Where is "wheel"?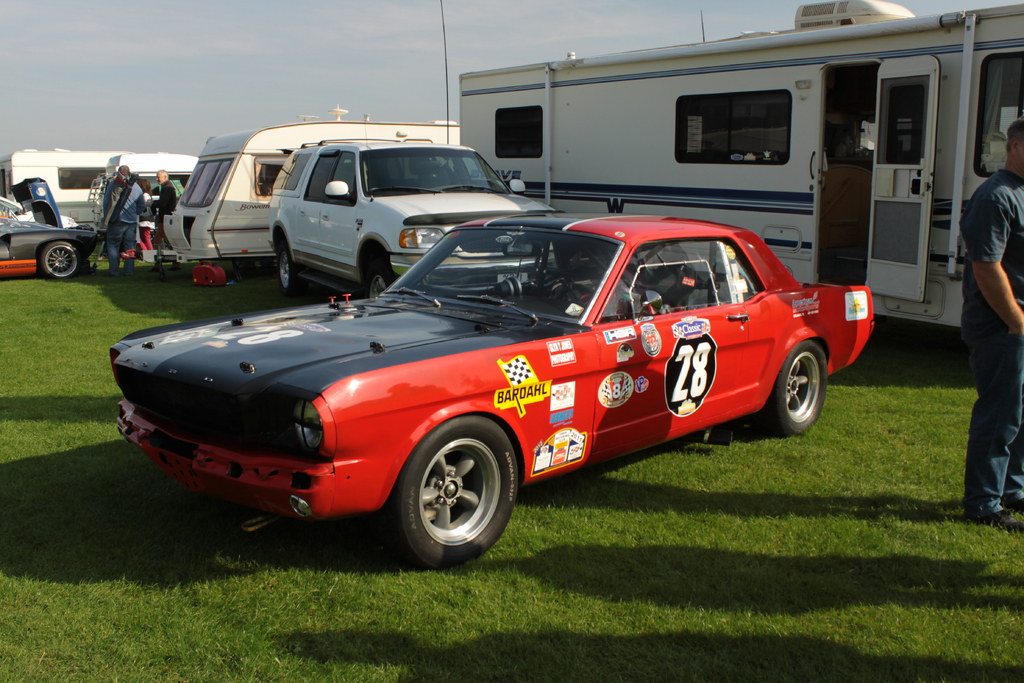
bbox=[389, 424, 518, 561].
